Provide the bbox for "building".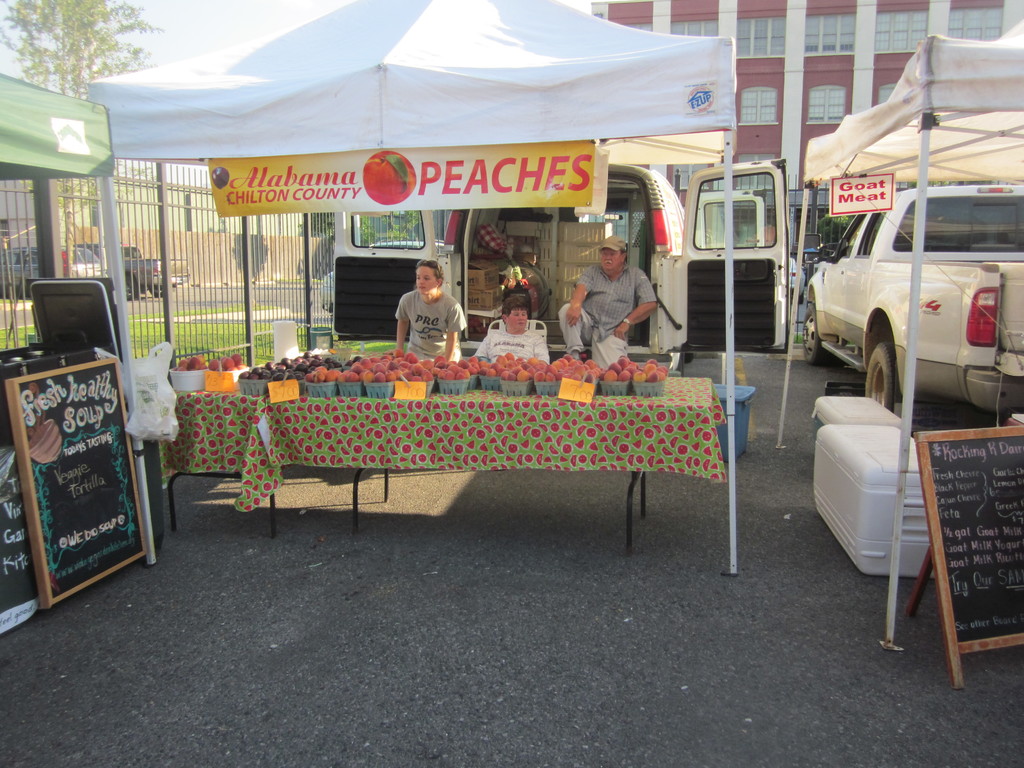
pyautogui.locateOnScreen(589, 0, 1023, 280).
